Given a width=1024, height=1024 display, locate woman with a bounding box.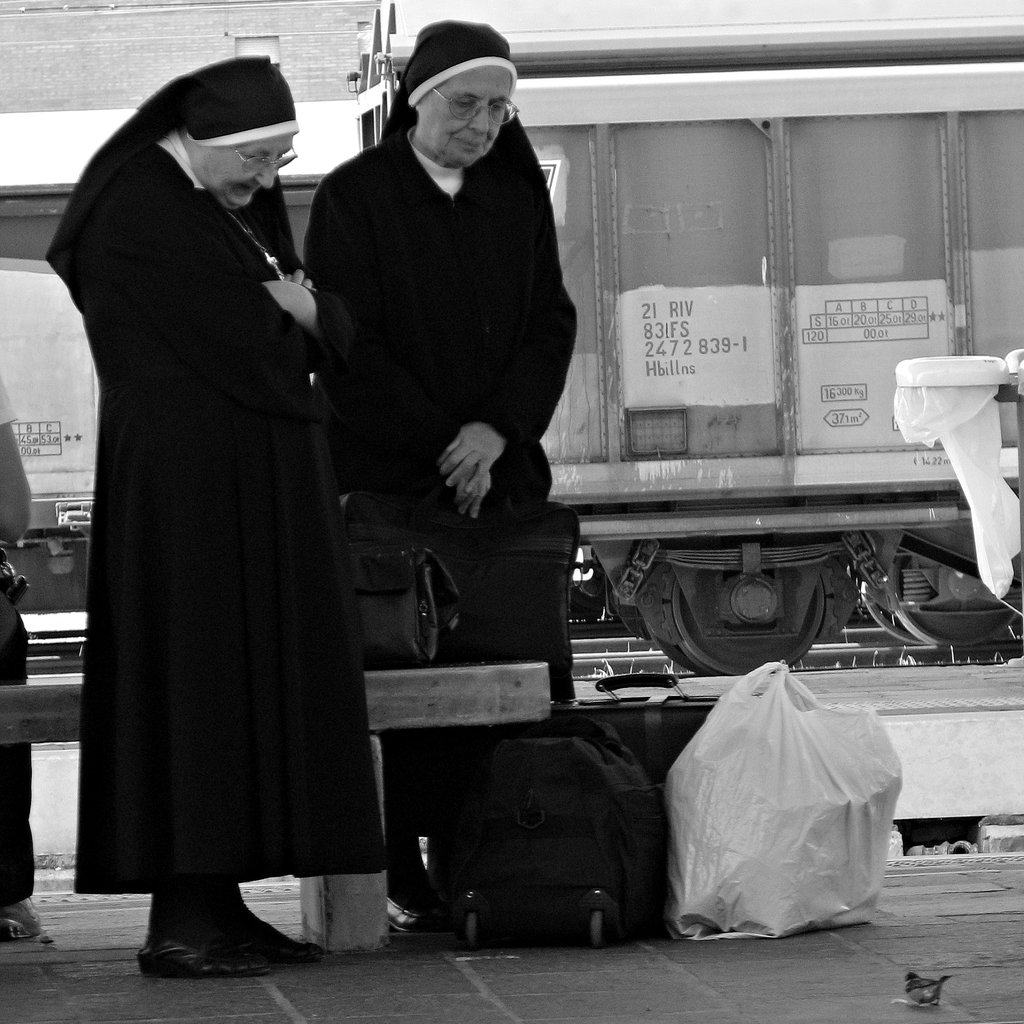
Located: [297,19,578,926].
